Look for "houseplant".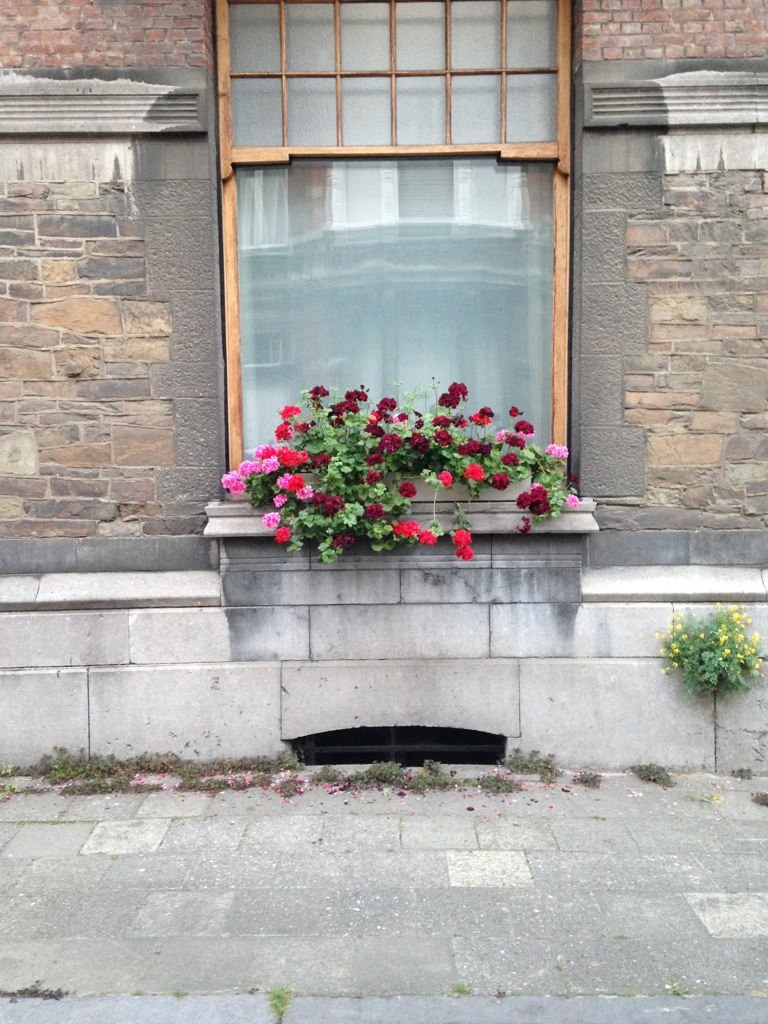
Found: region(195, 382, 605, 561).
